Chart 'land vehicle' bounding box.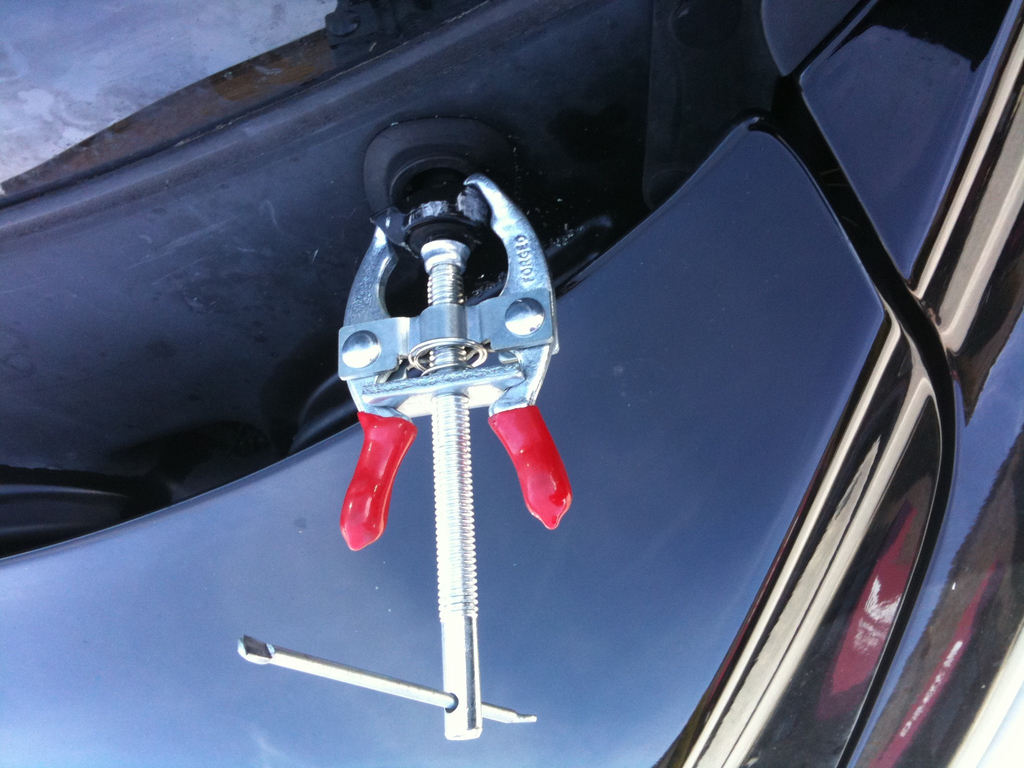
Charted: box(0, 0, 1023, 767).
